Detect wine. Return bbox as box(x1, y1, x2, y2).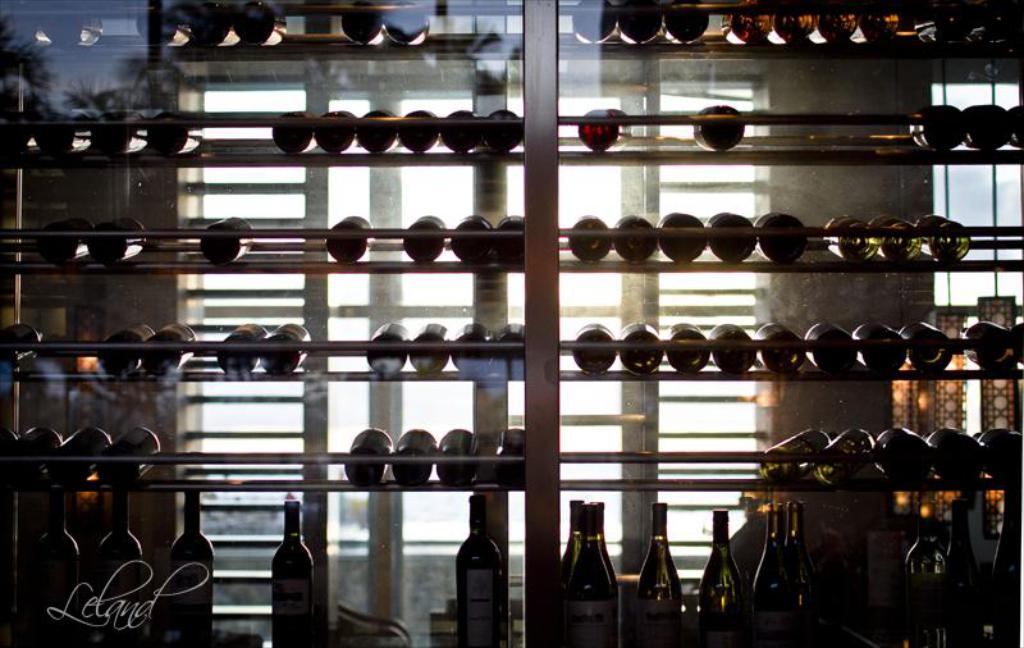
box(485, 110, 525, 154).
